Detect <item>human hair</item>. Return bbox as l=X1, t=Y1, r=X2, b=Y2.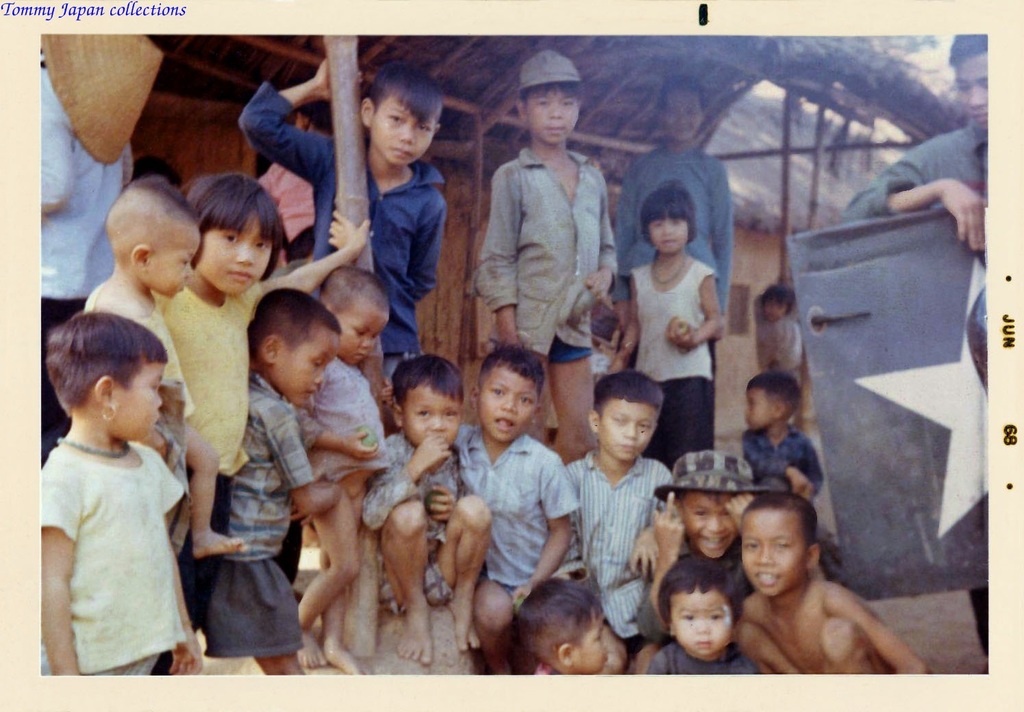
l=316, t=262, r=388, b=321.
